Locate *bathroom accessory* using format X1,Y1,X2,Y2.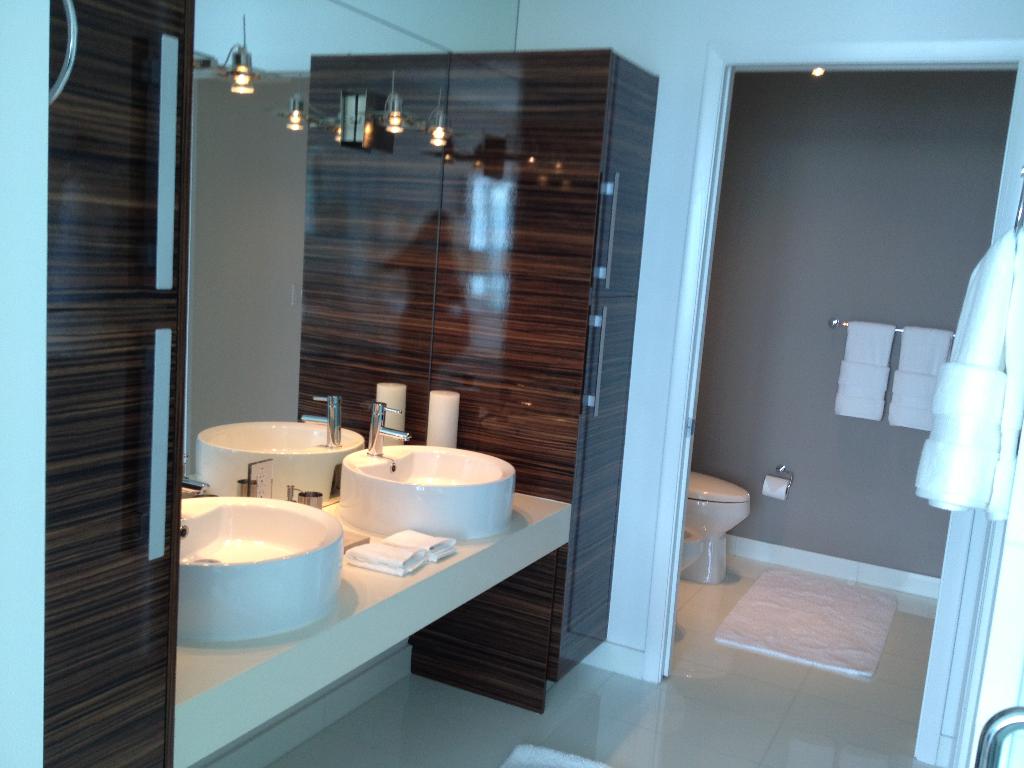
832,311,963,343.
